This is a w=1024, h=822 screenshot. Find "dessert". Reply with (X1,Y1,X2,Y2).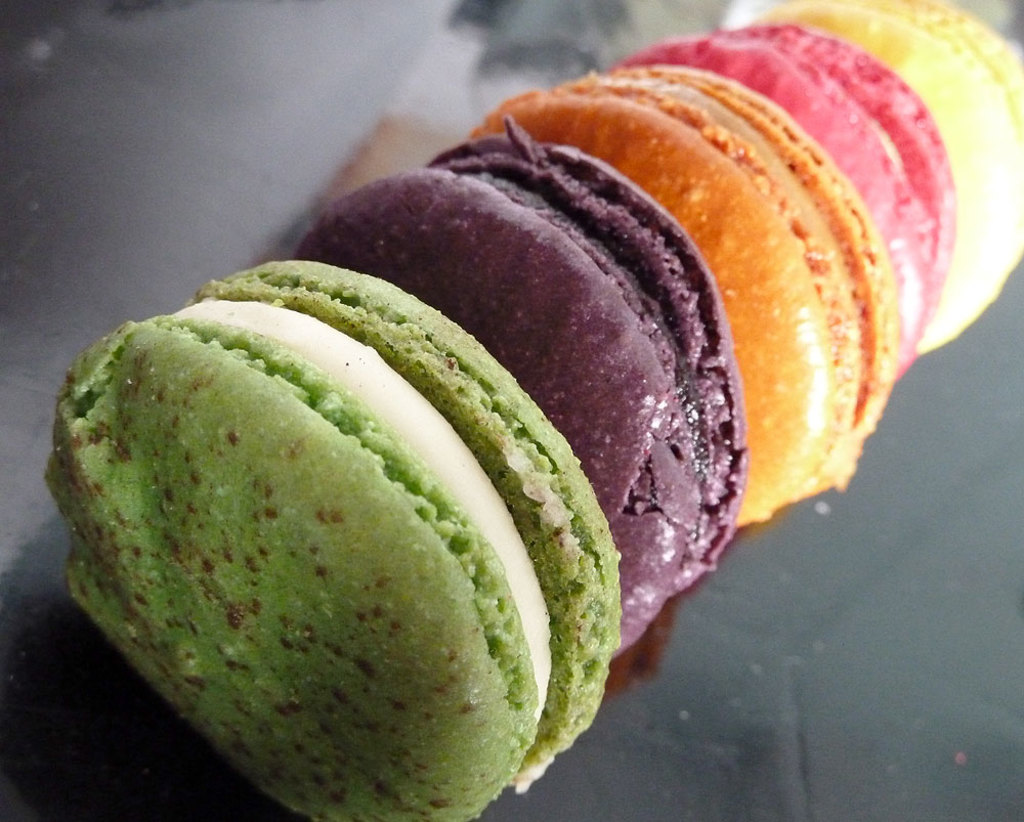
(635,23,956,383).
